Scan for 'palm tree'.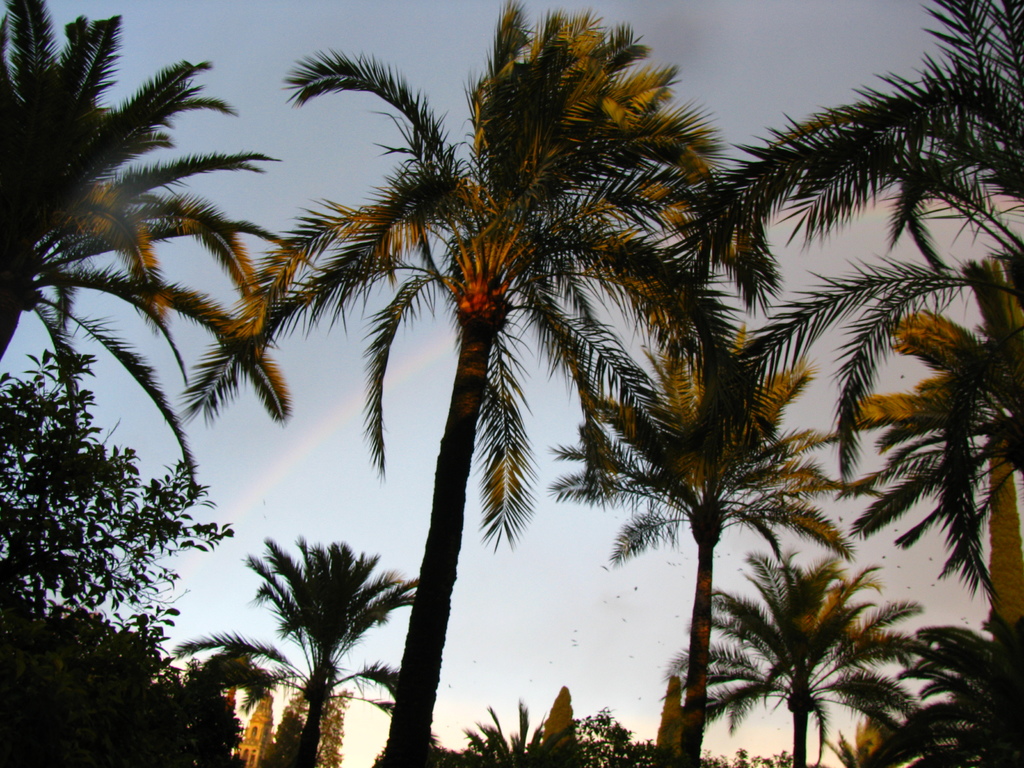
Scan result: bbox=(0, 0, 246, 367).
